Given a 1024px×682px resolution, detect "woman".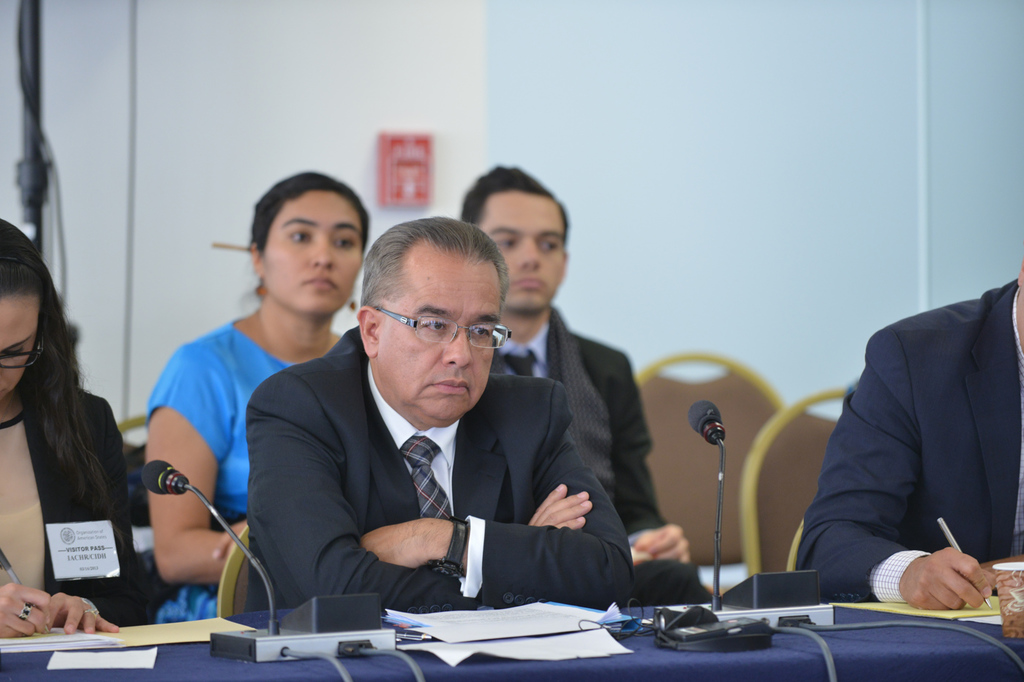
Rect(135, 171, 380, 625).
